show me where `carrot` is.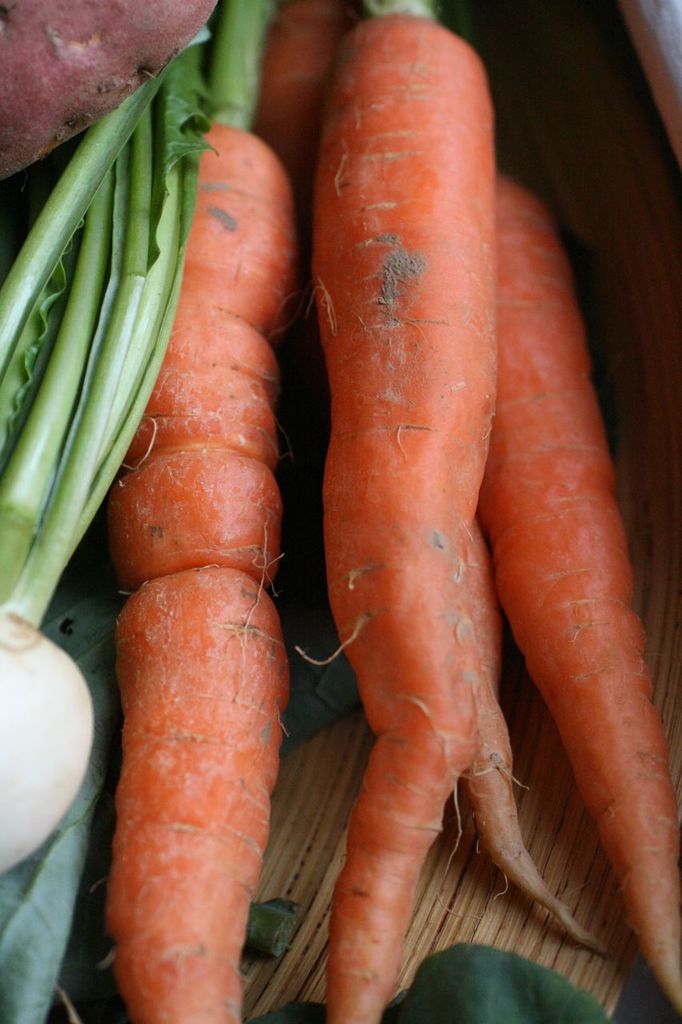
`carrot` is at <bbox>470, 167, 681, 1022</bbox>.
